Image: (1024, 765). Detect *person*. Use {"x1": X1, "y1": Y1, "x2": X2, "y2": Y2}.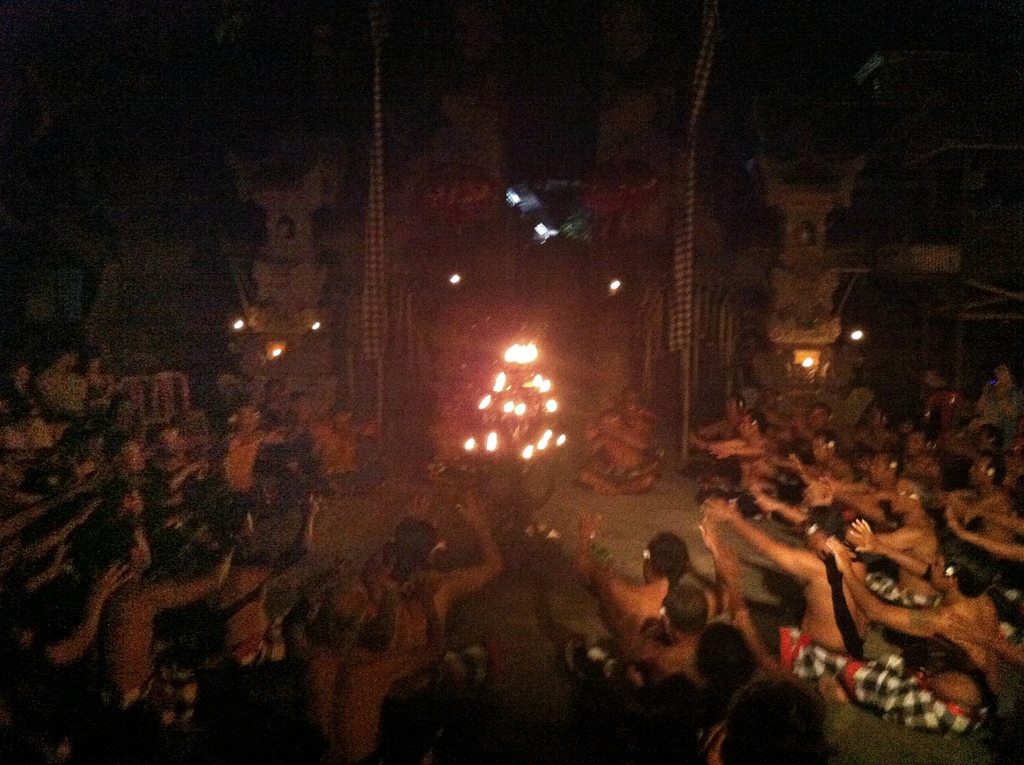
{"x1": 858, "y1": 426, "x2": 943, "y2": 501}.
